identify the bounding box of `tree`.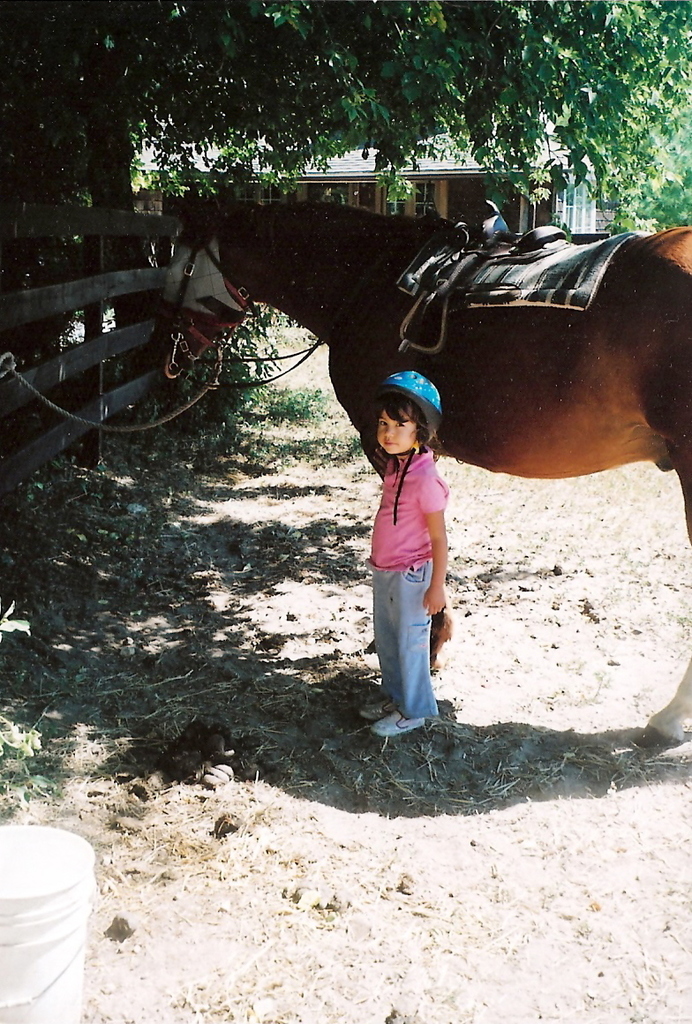
{"x1": 4, "y1": 0, "x2": 691, "y2": 408}.
